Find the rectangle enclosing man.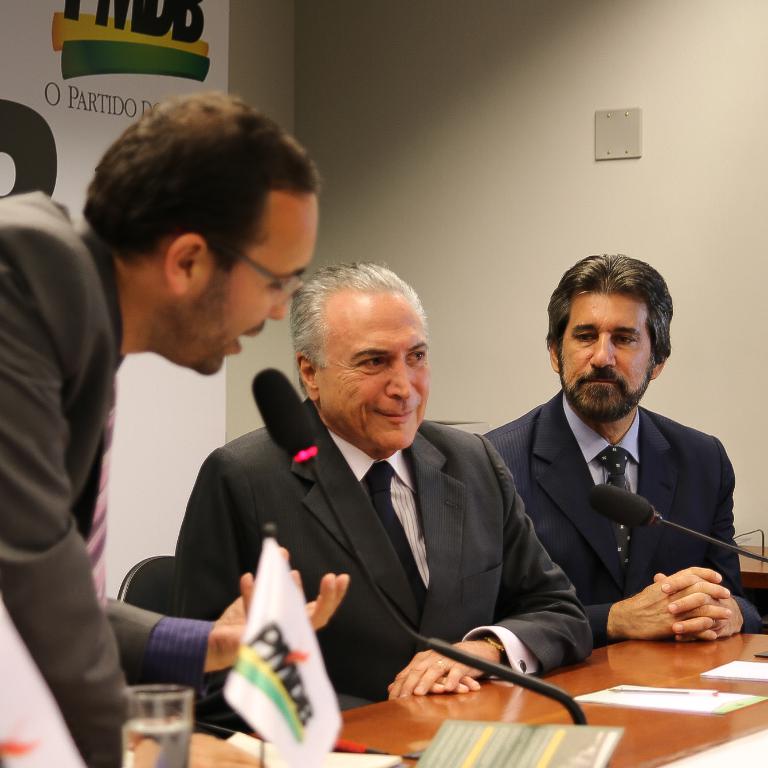
locate(0, 90, 354, 767).
